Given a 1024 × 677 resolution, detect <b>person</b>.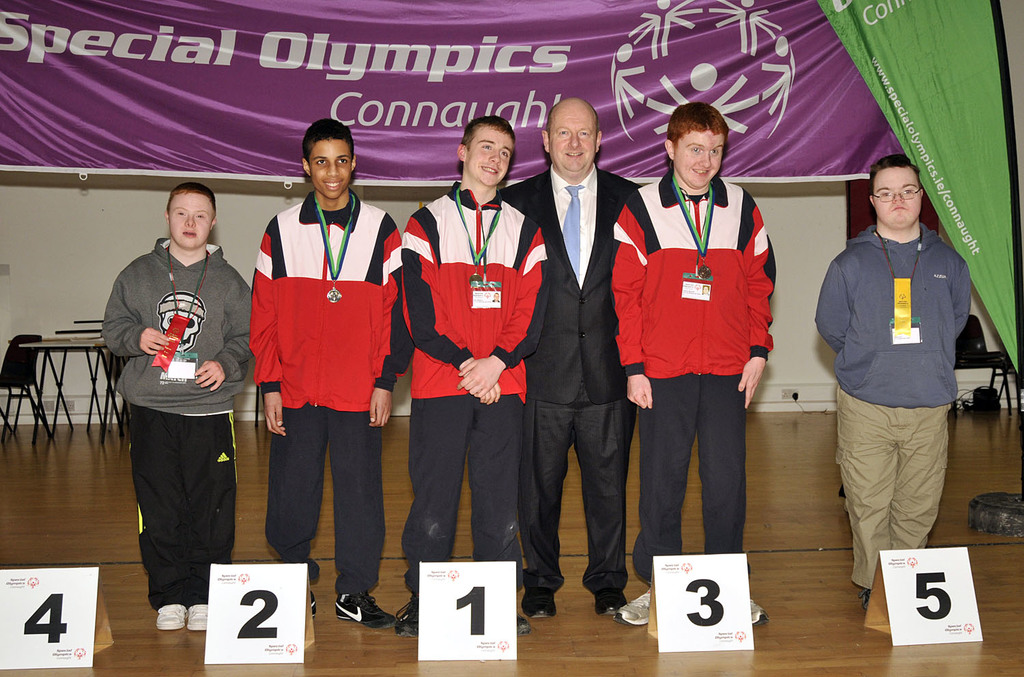
rect(493, 94, 640, 622).
